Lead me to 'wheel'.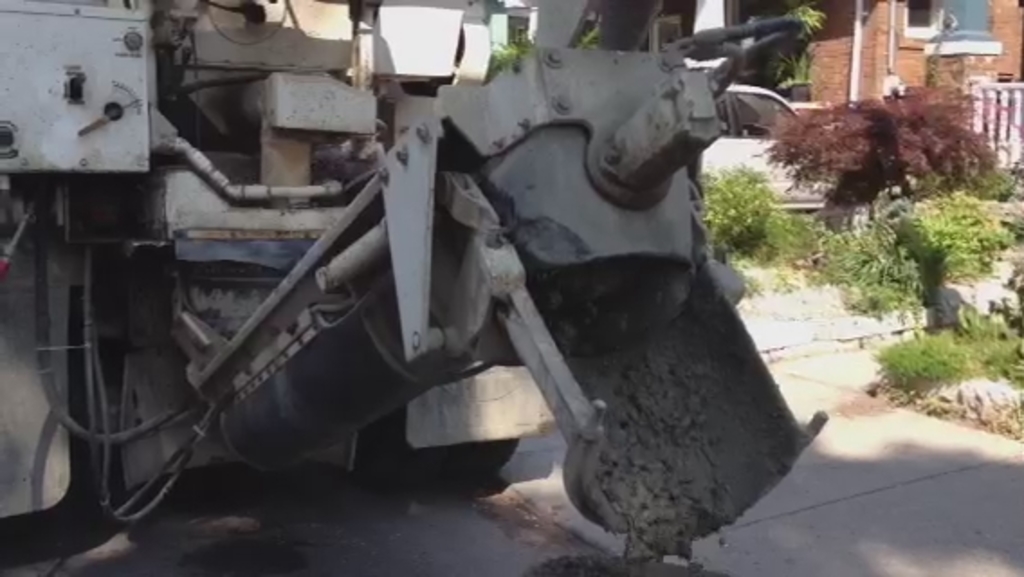
Lead to <region>352, 406, 532, 485</region>.
